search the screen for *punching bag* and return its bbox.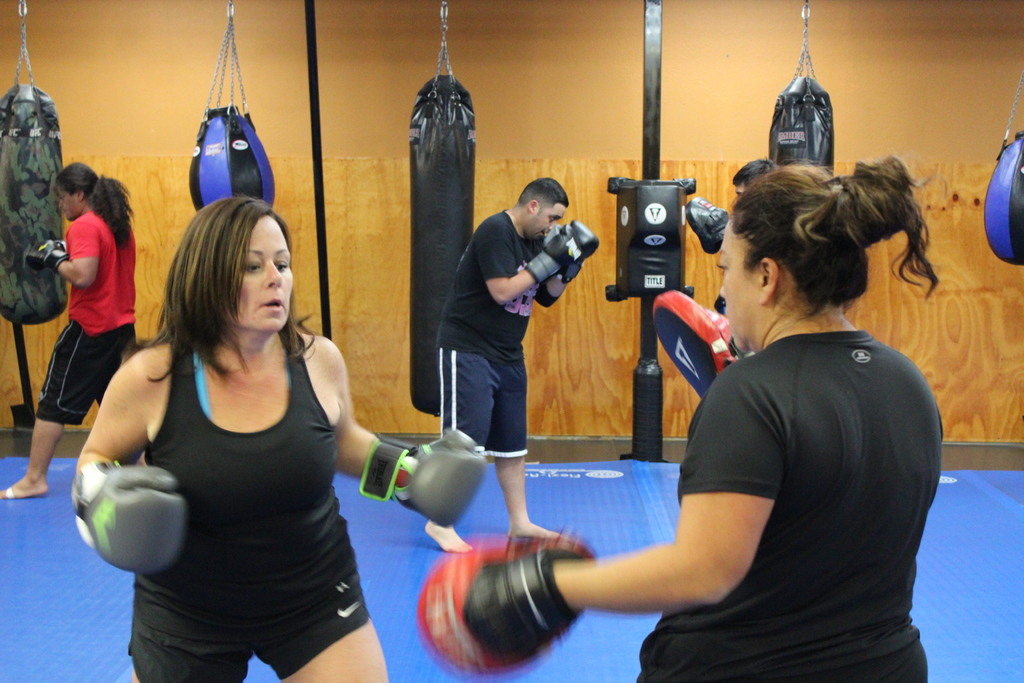
Found: box(984, 129, 1023, 265).
